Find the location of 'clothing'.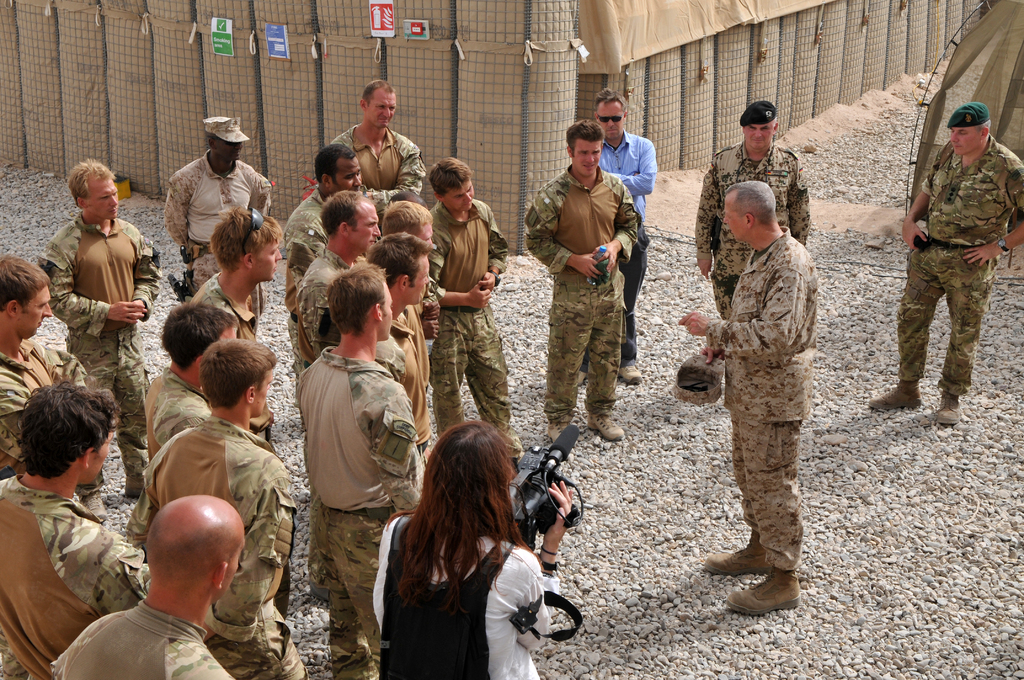
Location: box=[294, 254, 372, 350].
